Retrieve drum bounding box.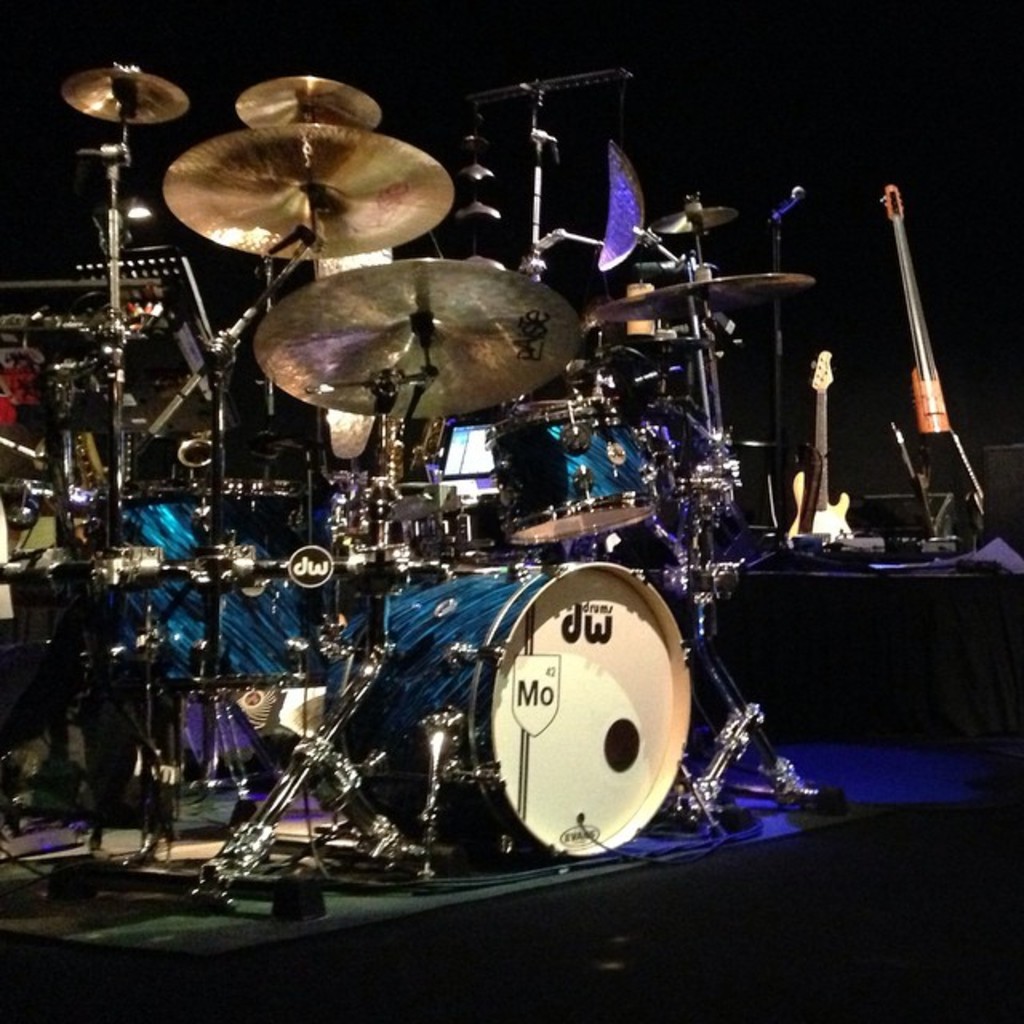
Bounding box: 486 386 683 542.
